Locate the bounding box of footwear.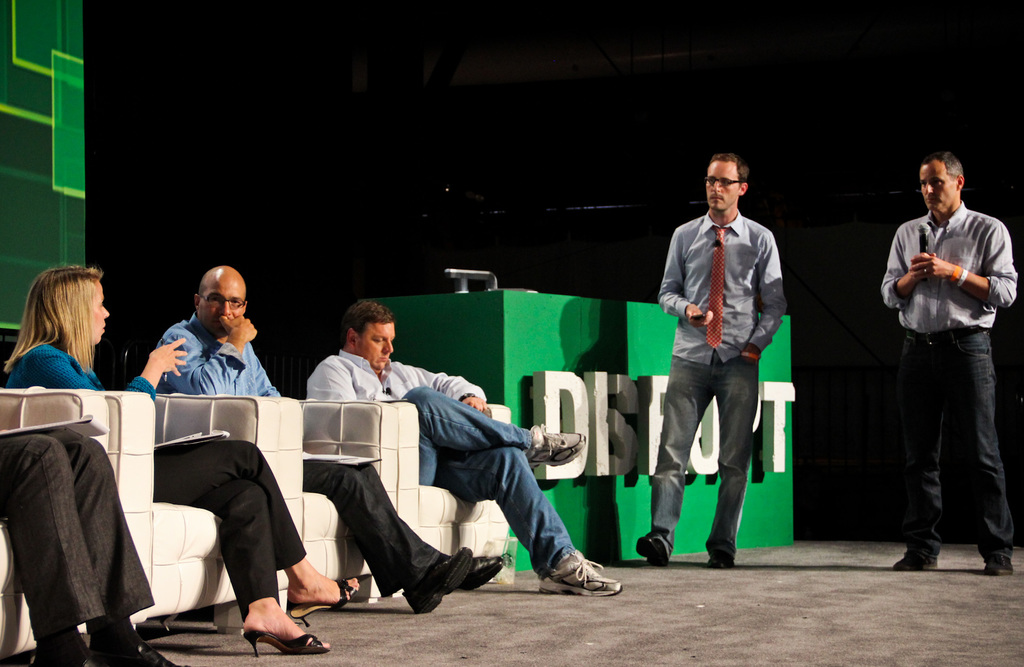
Bounding box: BBox(461, 557, 504, 589).
